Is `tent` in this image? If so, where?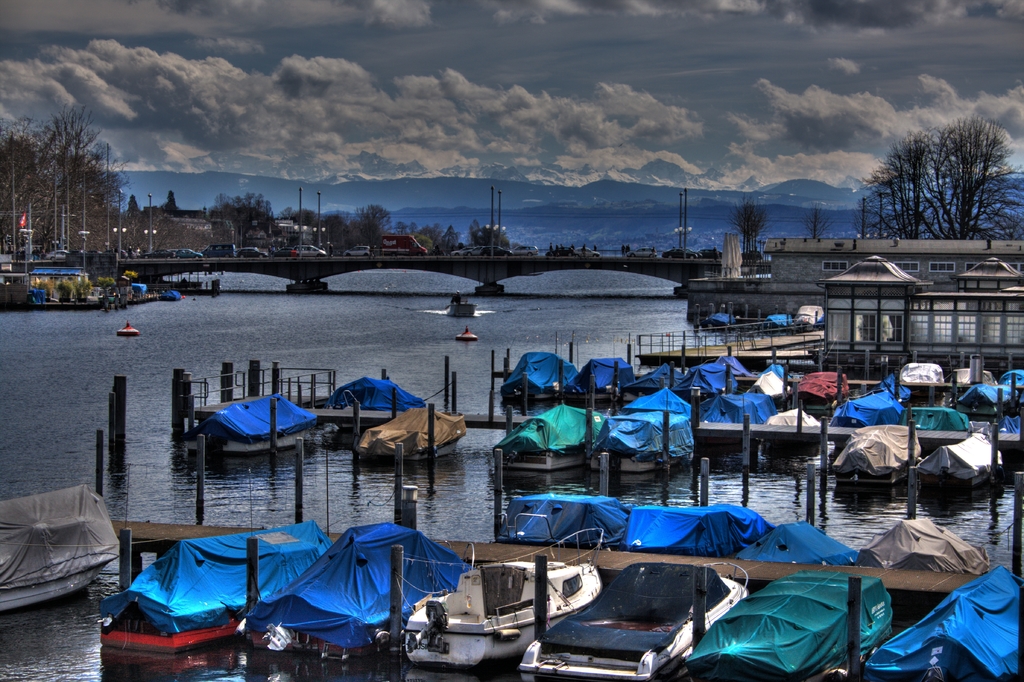
Yes, at region(251, 517, 476, 650).
